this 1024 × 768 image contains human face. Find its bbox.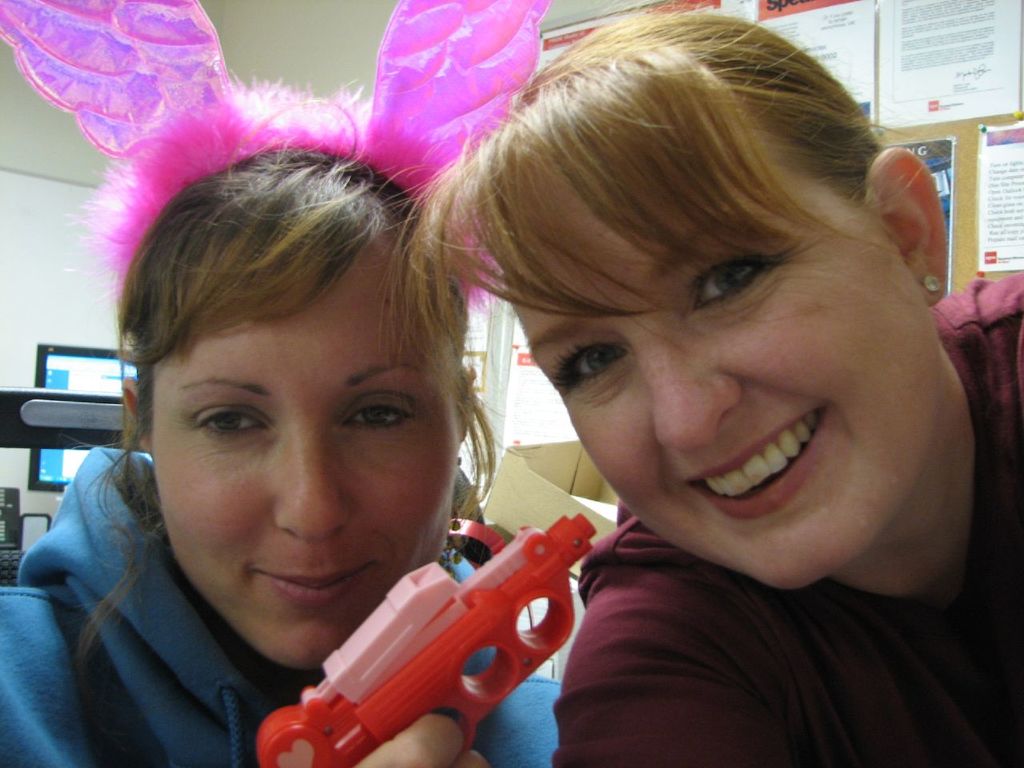
[left=152, top=226, right=474, bottom=702].
